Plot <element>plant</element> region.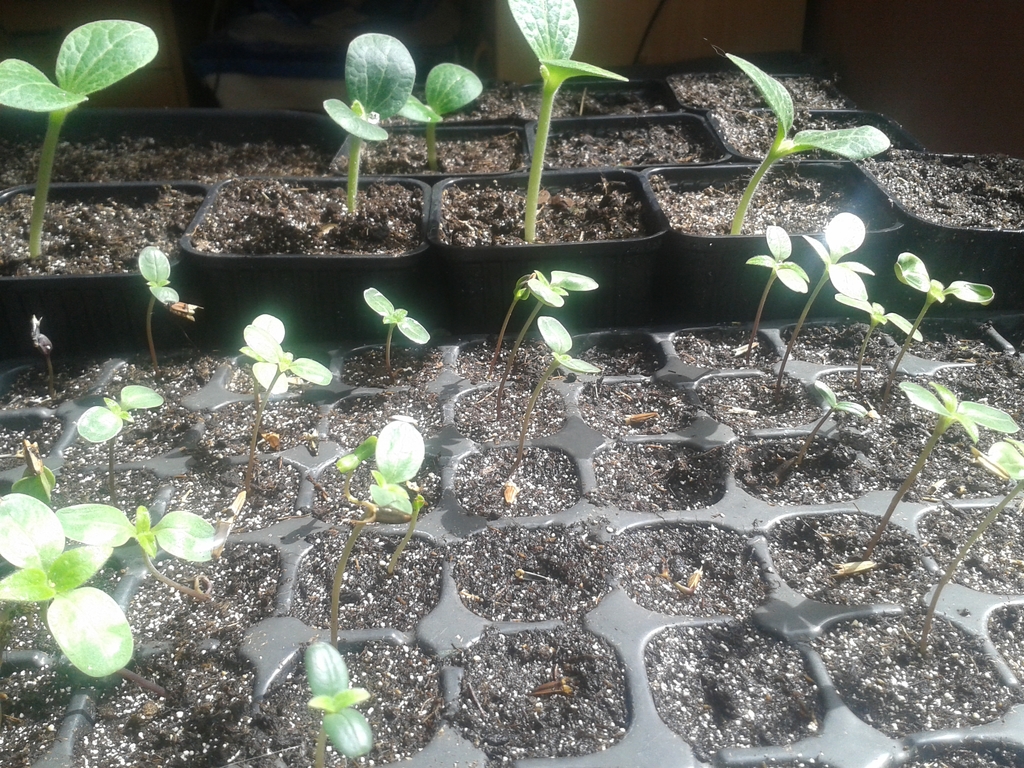
Plotted at pyautogui.locateOnScreen(40, 57, 1014, 753).
